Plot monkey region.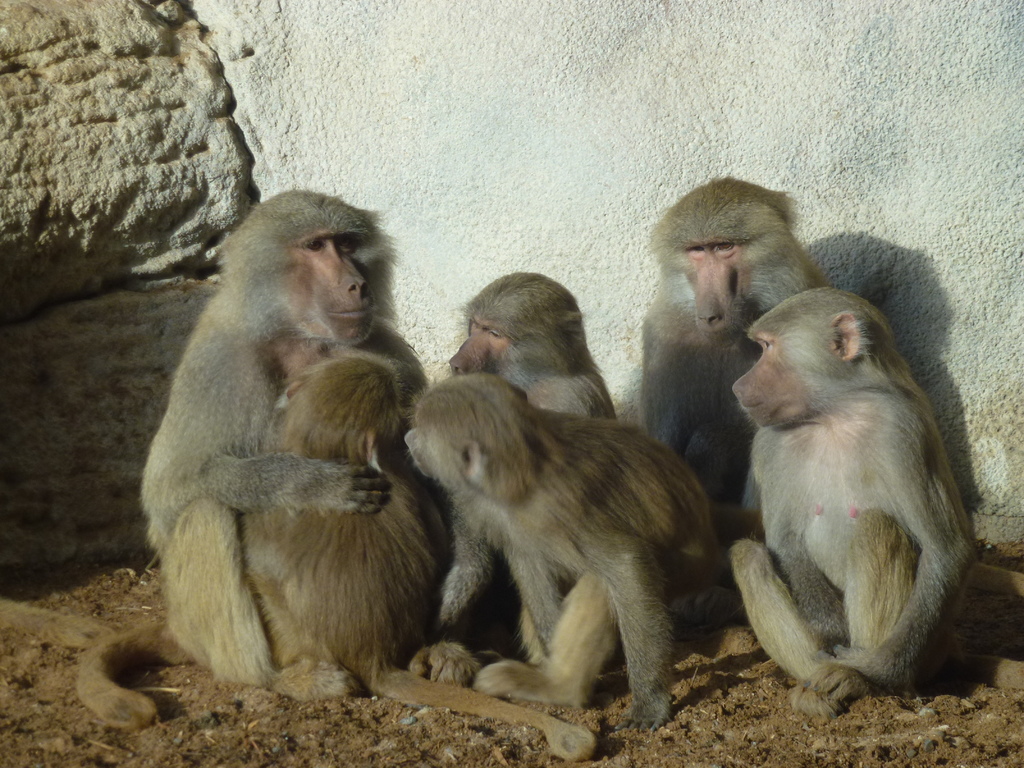
Plotted at box=[234, 352, 602, 750].
